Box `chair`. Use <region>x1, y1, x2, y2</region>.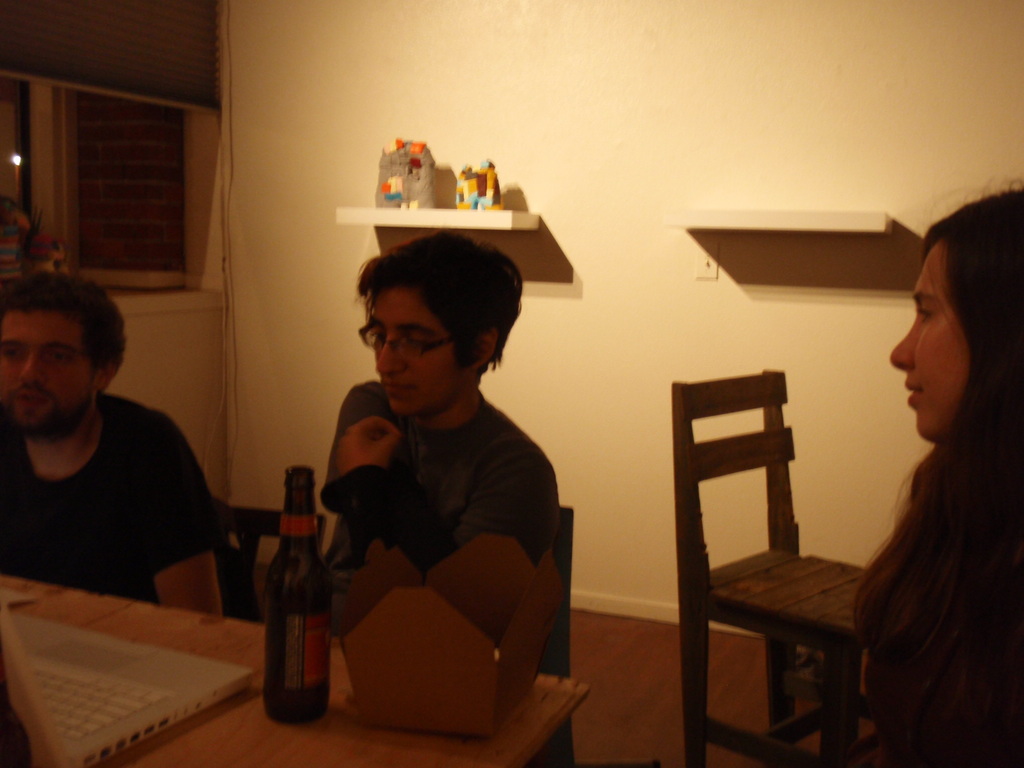
<region>648, 350, 887, 744</region>.
